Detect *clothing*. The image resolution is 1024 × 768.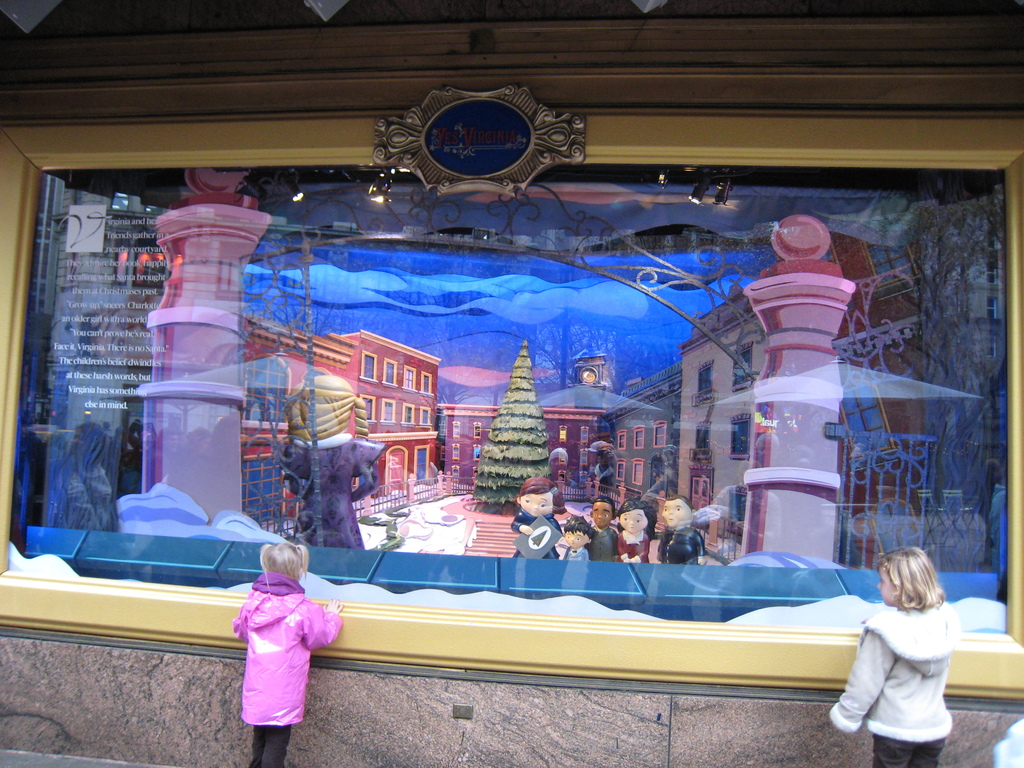
left=654, top=532, right=705, bottom=569.
